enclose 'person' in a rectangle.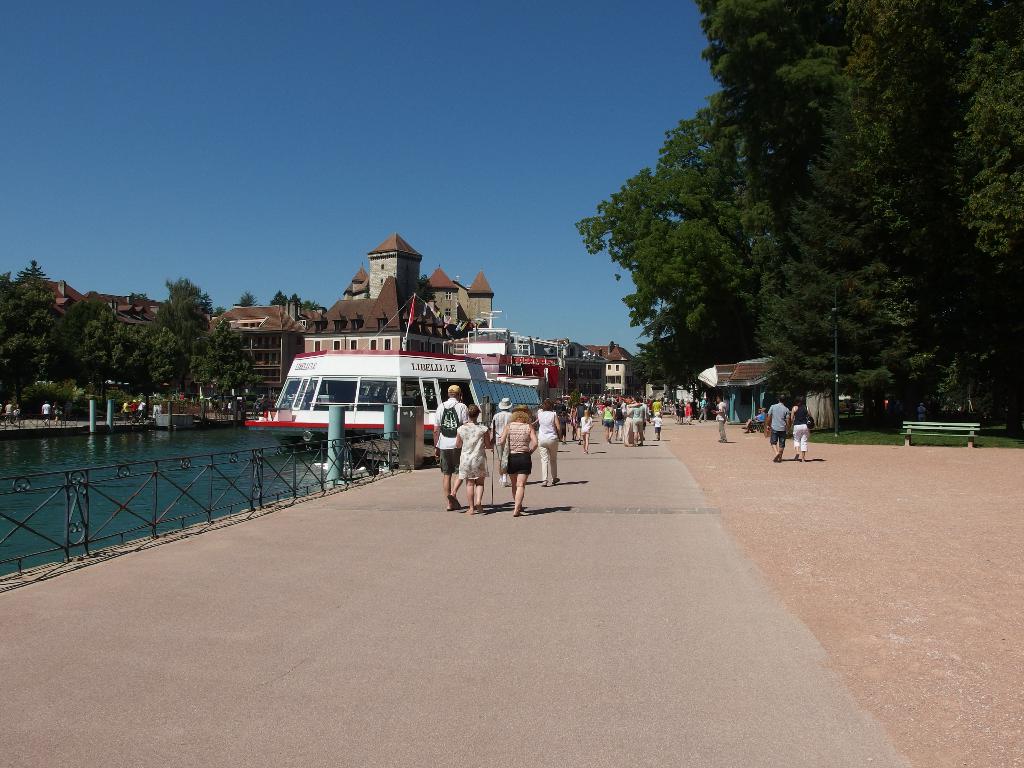
<region>536, 398, 563, 484</region>.
